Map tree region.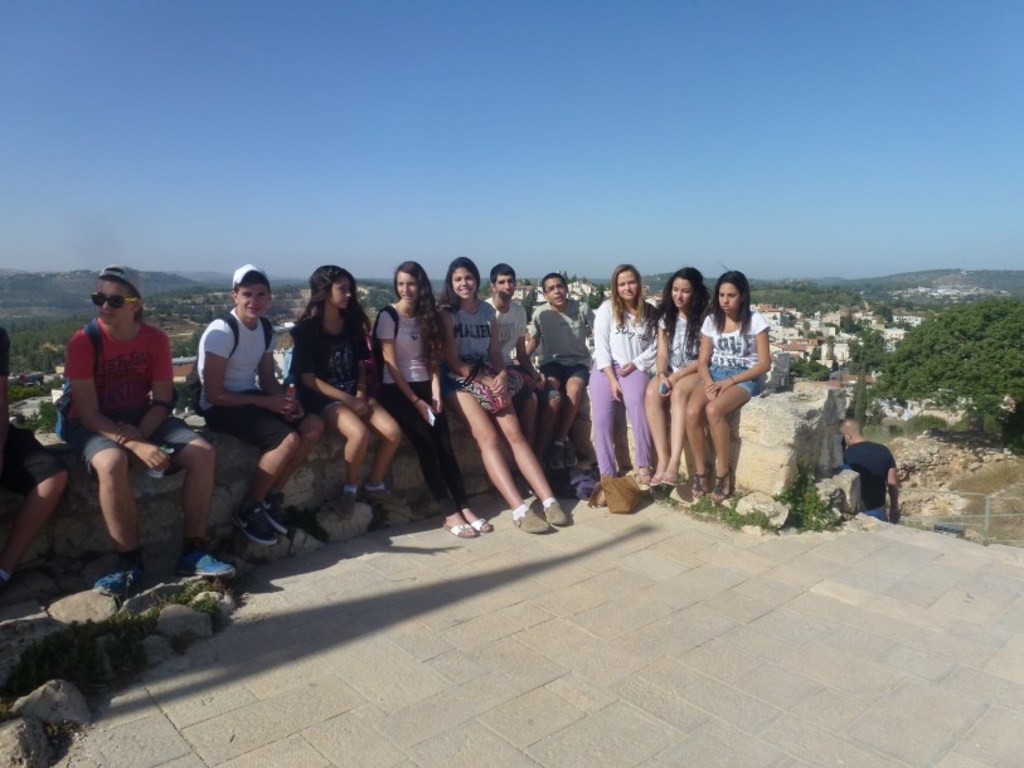
Mapped to bbox(878, 297, 1023, 439).
